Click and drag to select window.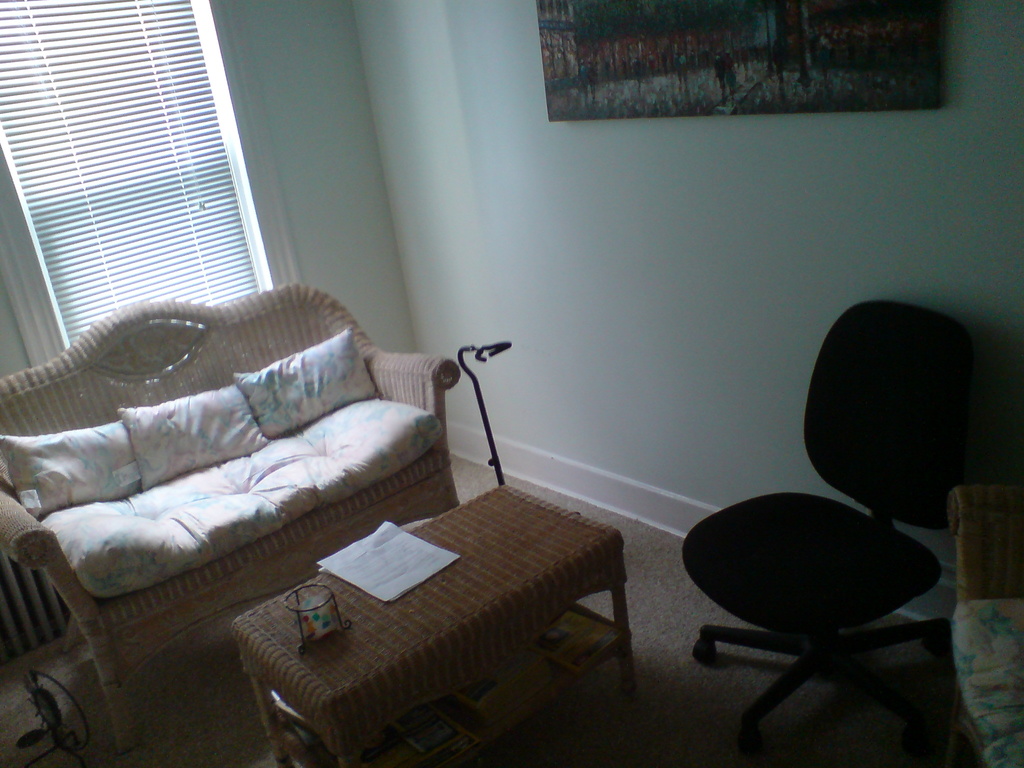
Selection: Rect(0, 0, 259, 344).
